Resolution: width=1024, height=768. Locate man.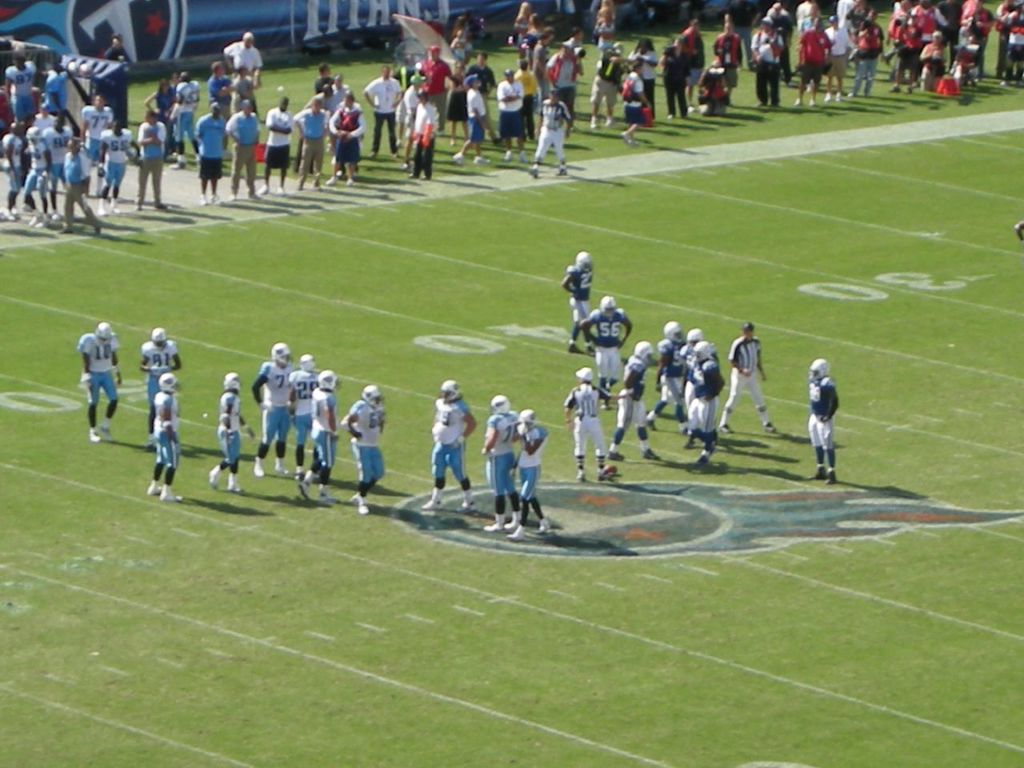
45 61 72 118.
